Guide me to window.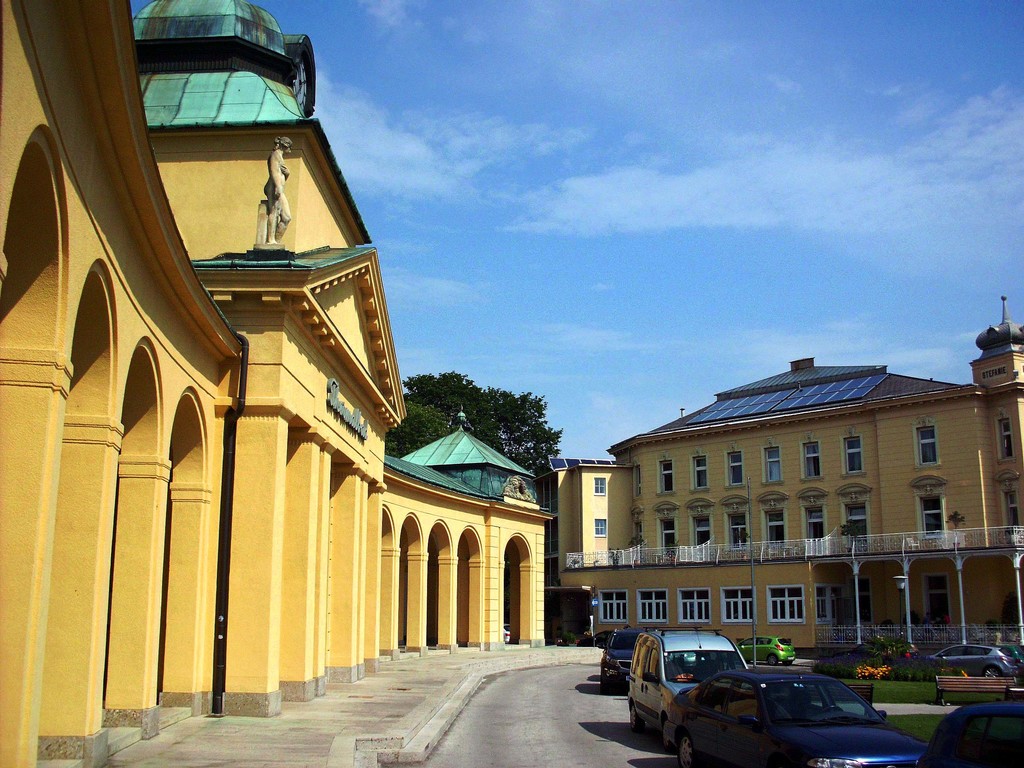
Guidance: box=[657, 458, 675, 496].
